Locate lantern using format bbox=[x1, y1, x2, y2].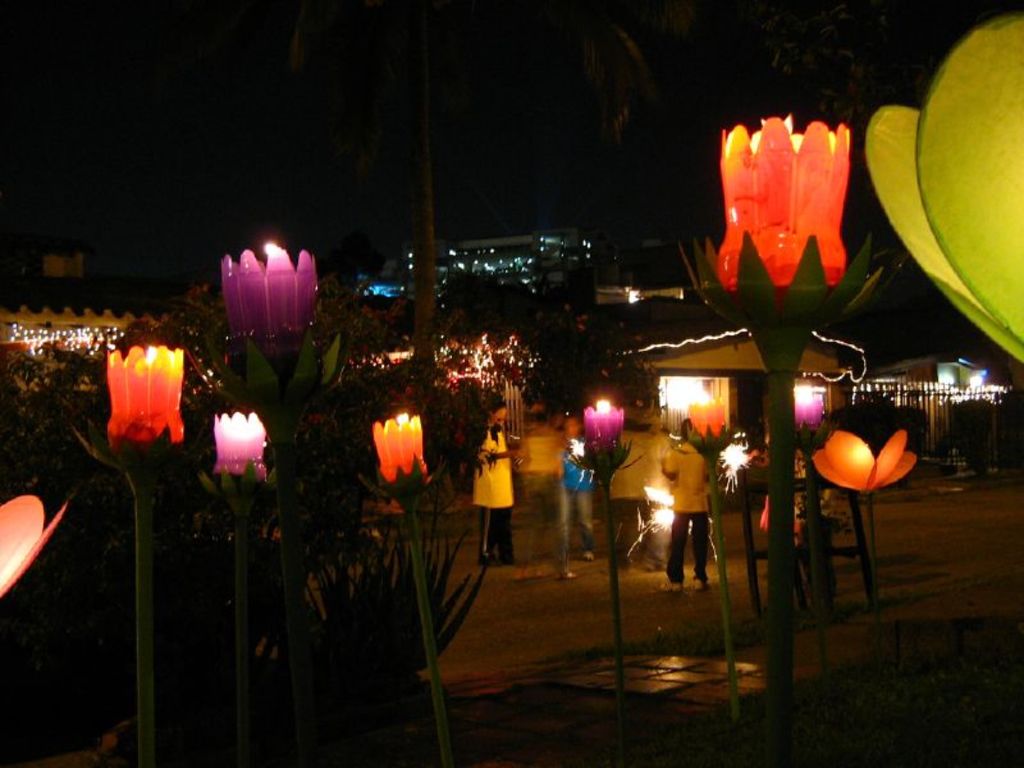
bbox=[682, 393, 737, 463].
